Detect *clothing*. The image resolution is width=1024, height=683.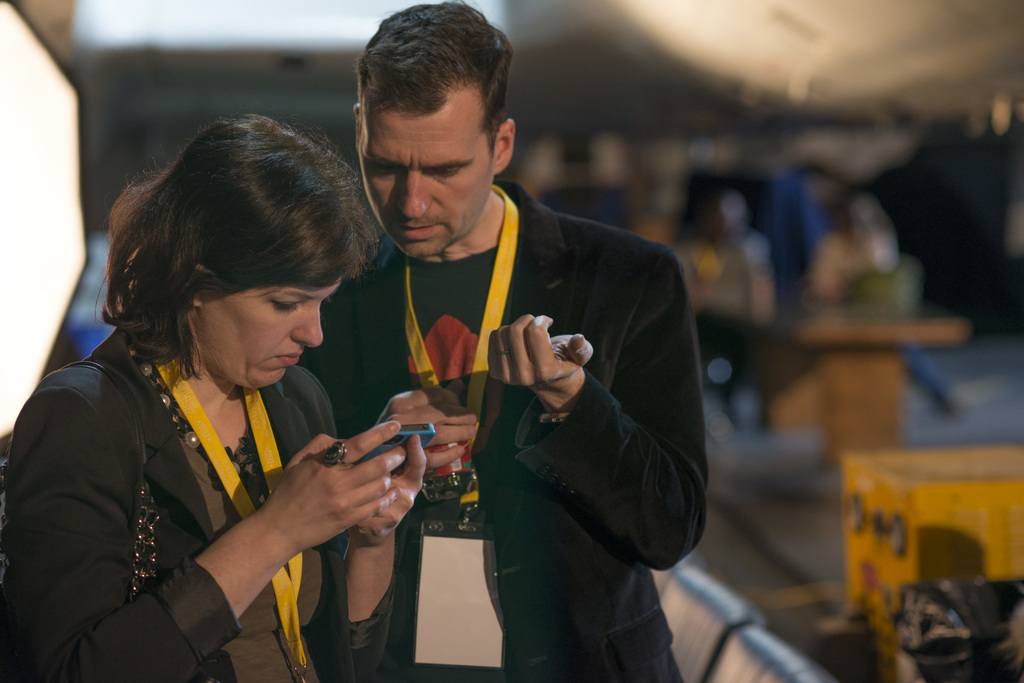
rect(287, 172, 717, 682).
